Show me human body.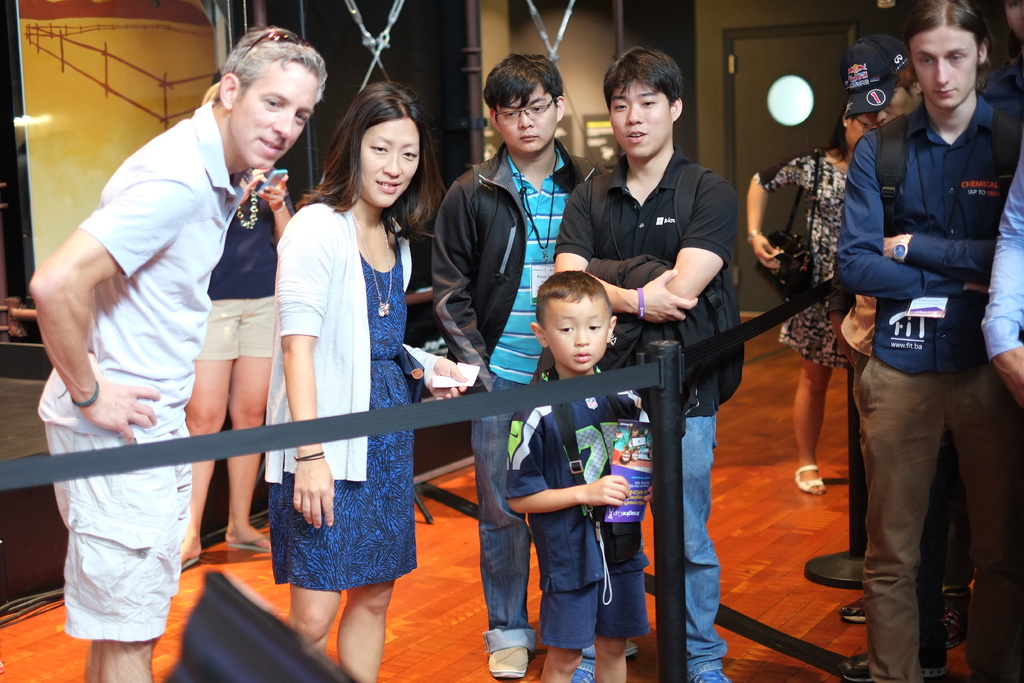
human body is here: (left=982, top=158, right=1023, bottom=406).
